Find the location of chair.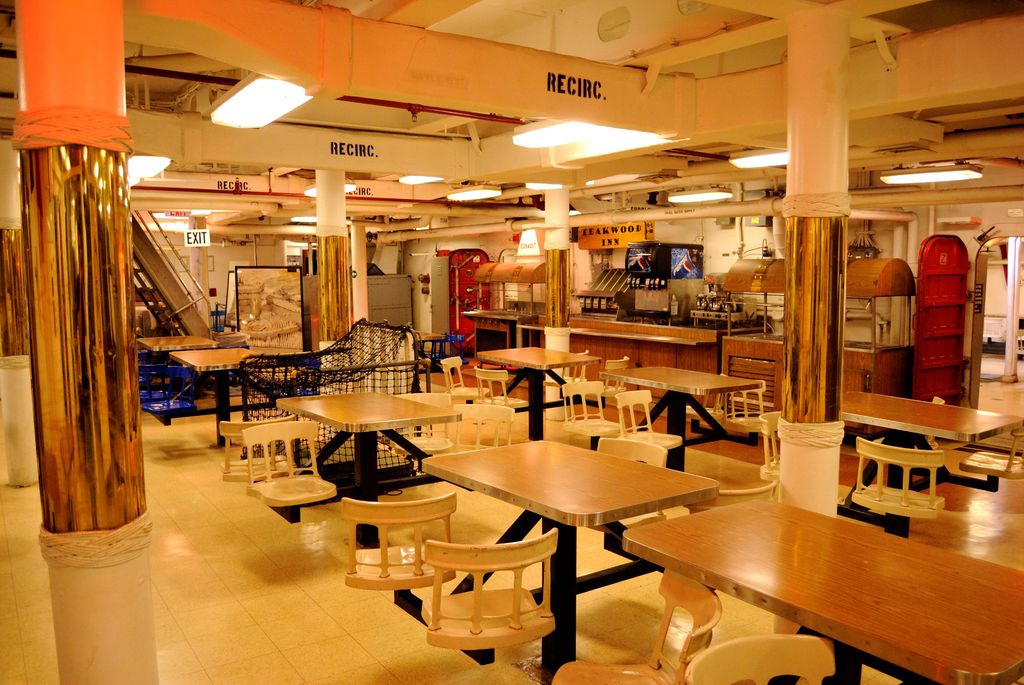
Location: select_region(616, 389, 686, 448).
